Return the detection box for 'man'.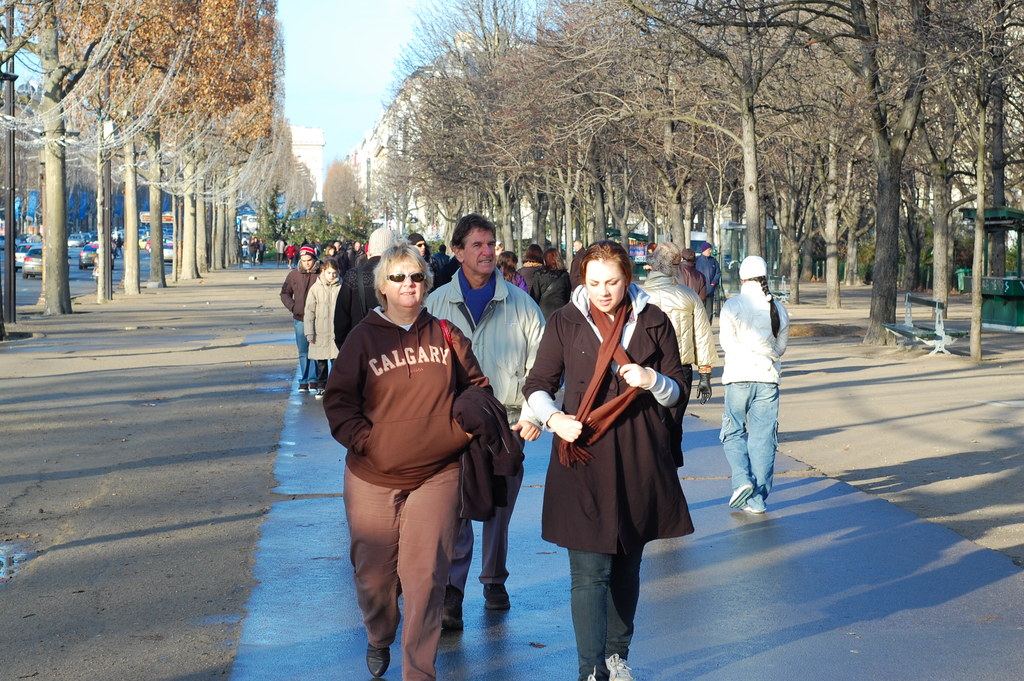
region(345, 241, 364, 268).
